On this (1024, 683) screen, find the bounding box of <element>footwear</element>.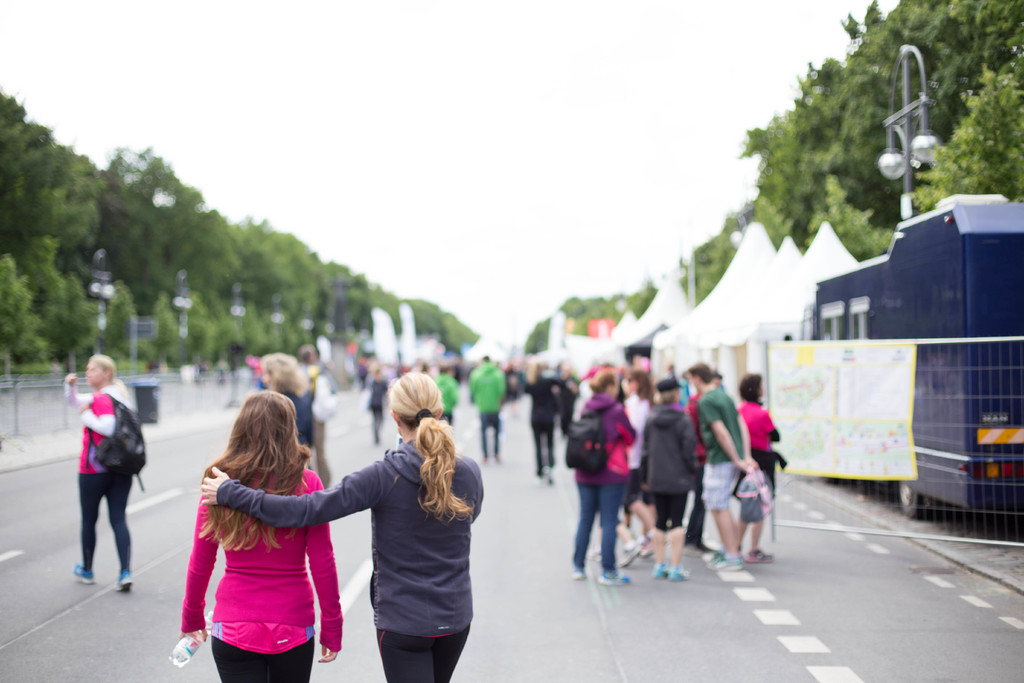
Bounding box: bbox=[706, 552, 746, 570].
